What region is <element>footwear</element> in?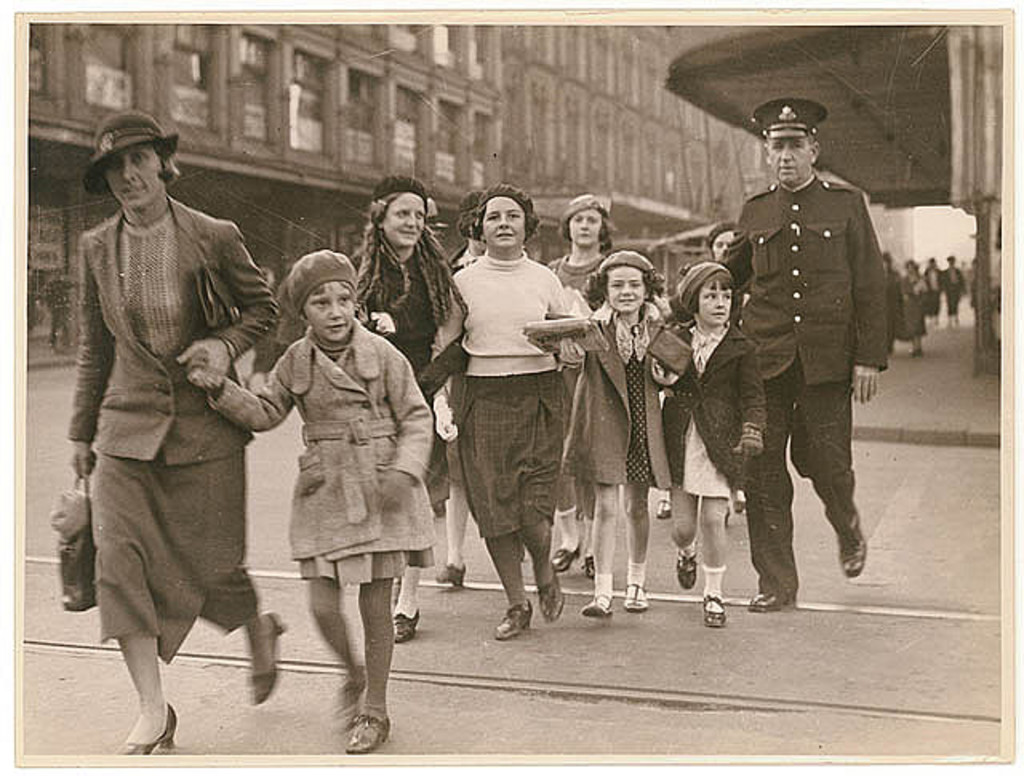
[left=354, top=707, right=394, bottom=754].
